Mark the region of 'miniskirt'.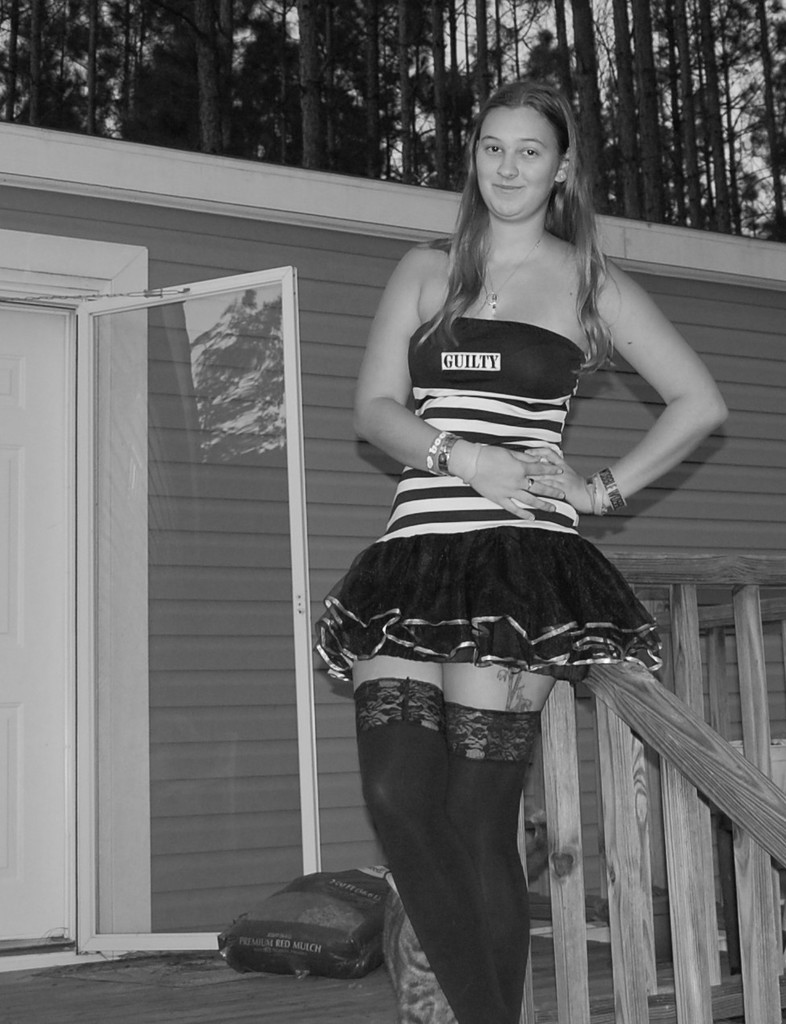
Region: [315, 526, 663, 687].
